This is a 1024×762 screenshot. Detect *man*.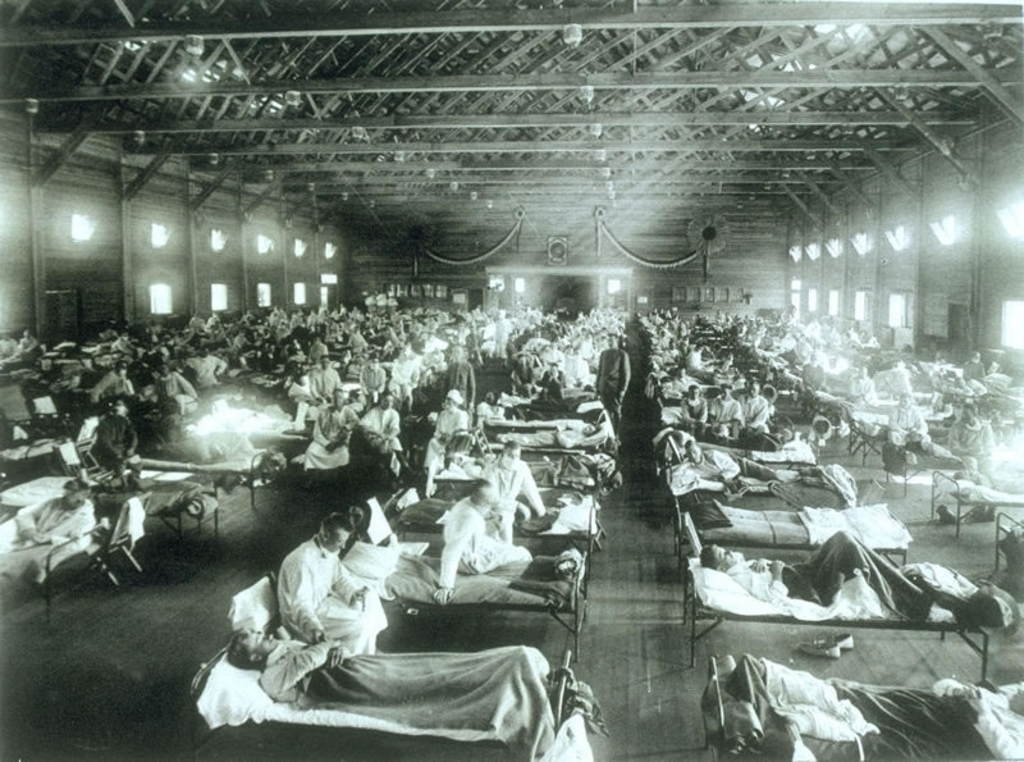
box(443, 475, 534, 602).
